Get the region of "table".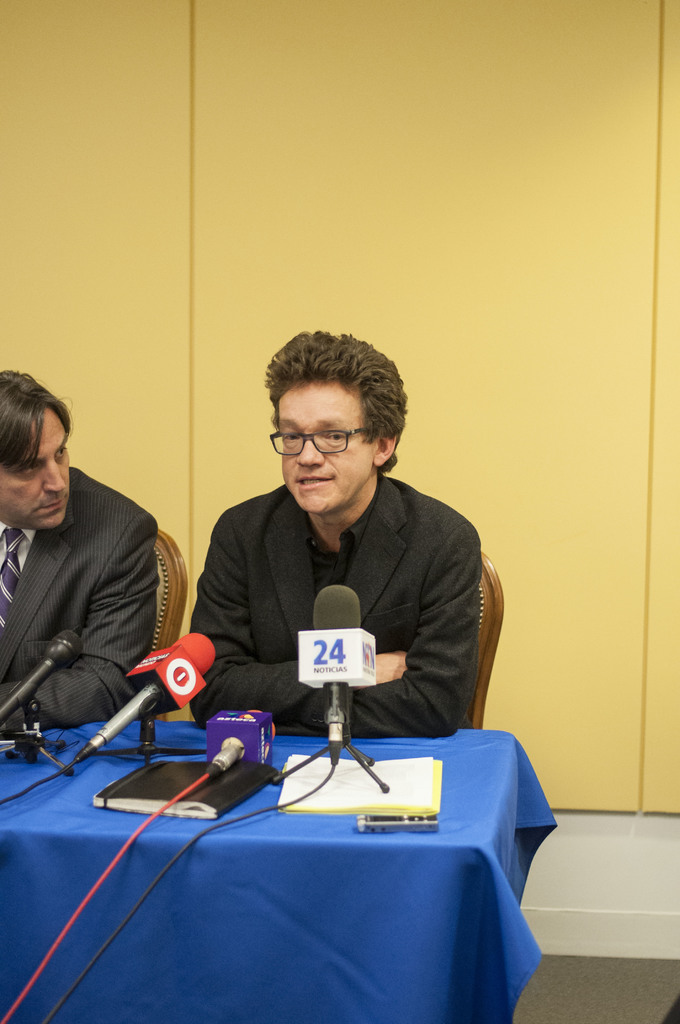
0 720 562 1023.
